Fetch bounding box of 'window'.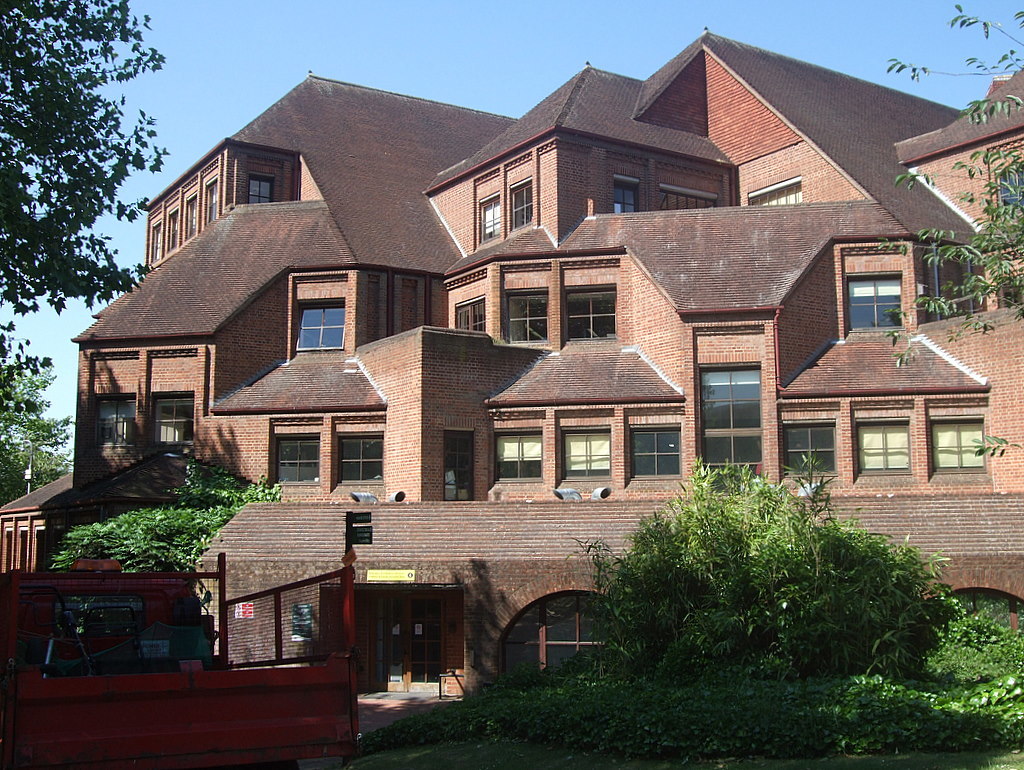
Bbox: pyautogui.locateOnScreen(630, 431, 678, 474).
